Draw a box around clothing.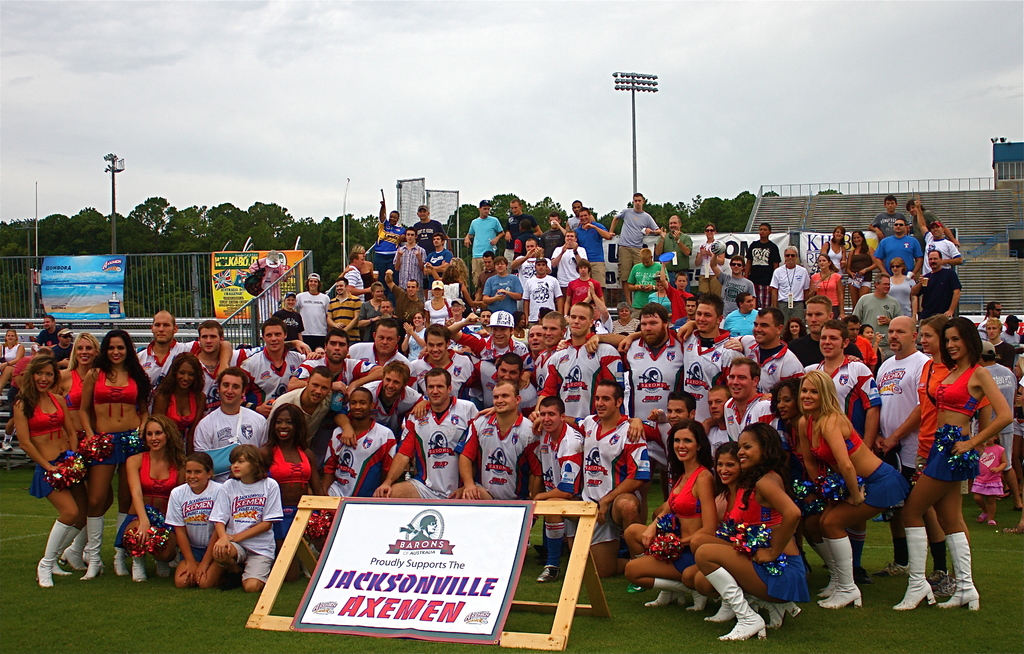
(left=322, top=417, right=399, bottom=522).
